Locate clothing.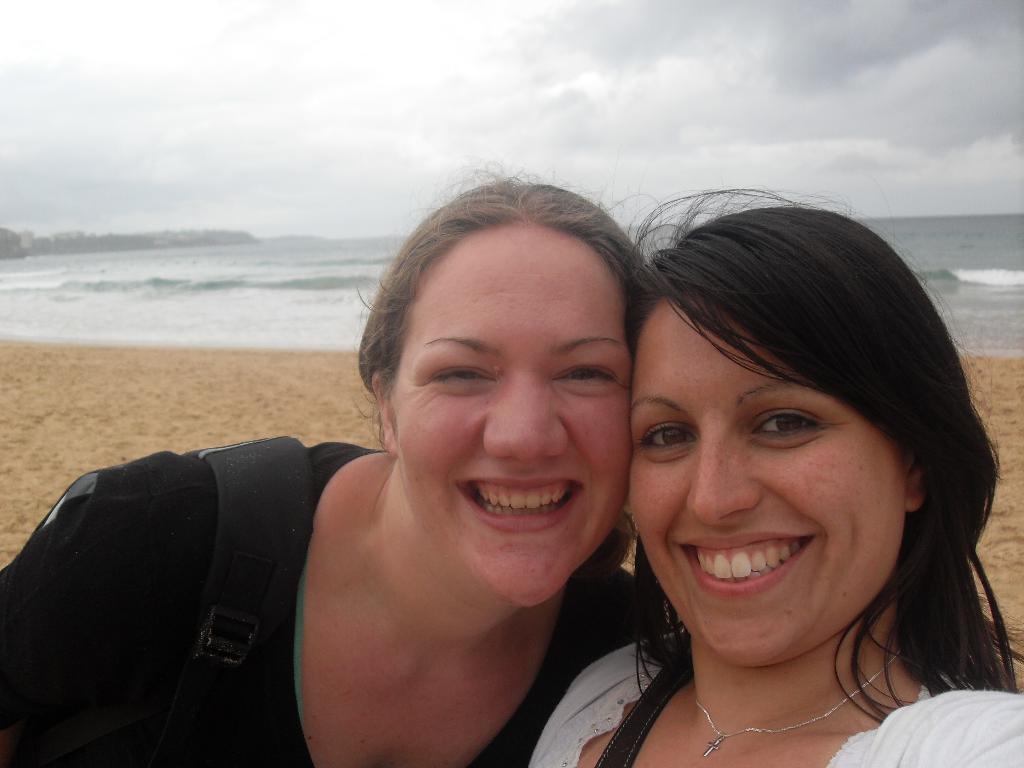
Bounding box: crop(13, 378, 531, 759).
